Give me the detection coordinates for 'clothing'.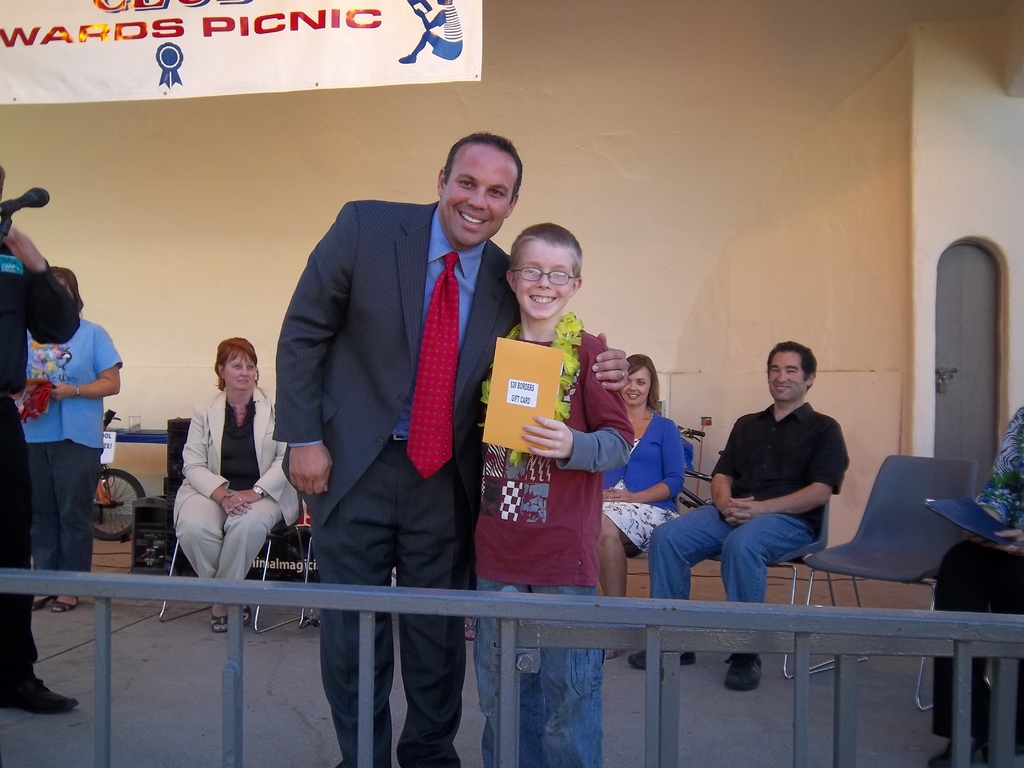
<bbox>652, 498, 810, 600</bbox>.
